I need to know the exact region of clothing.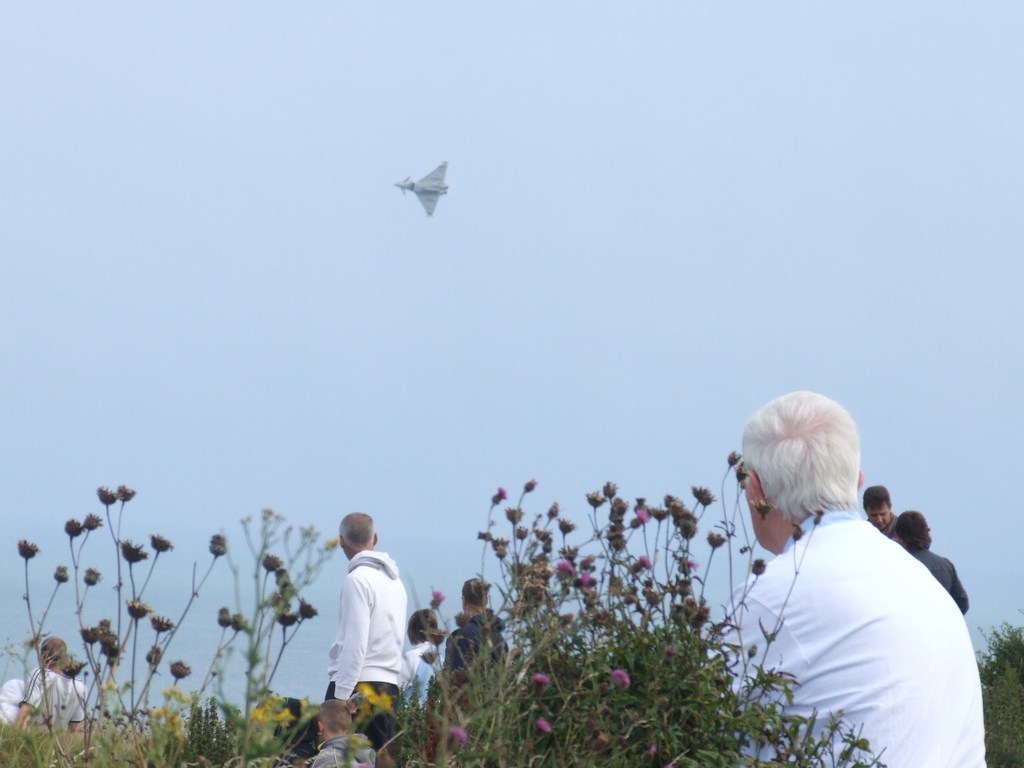
Region: [711, 478, 980, 746].
